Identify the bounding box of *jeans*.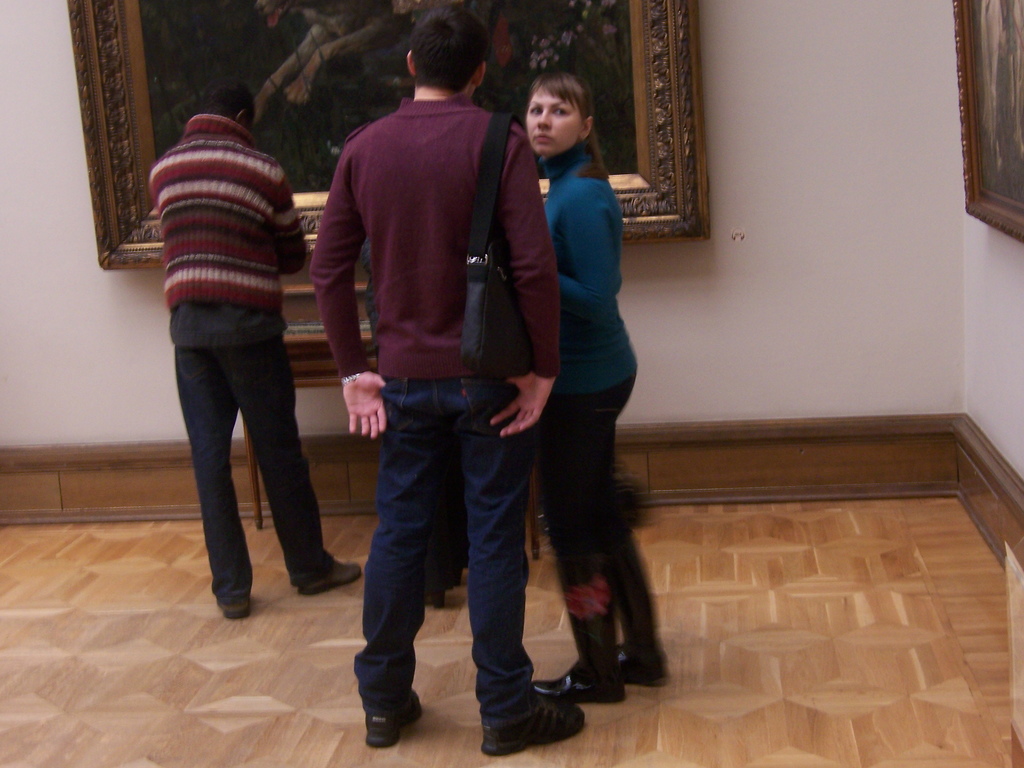
{"left": 355, "top": 375, "right": 543, "bottom": 696}.
